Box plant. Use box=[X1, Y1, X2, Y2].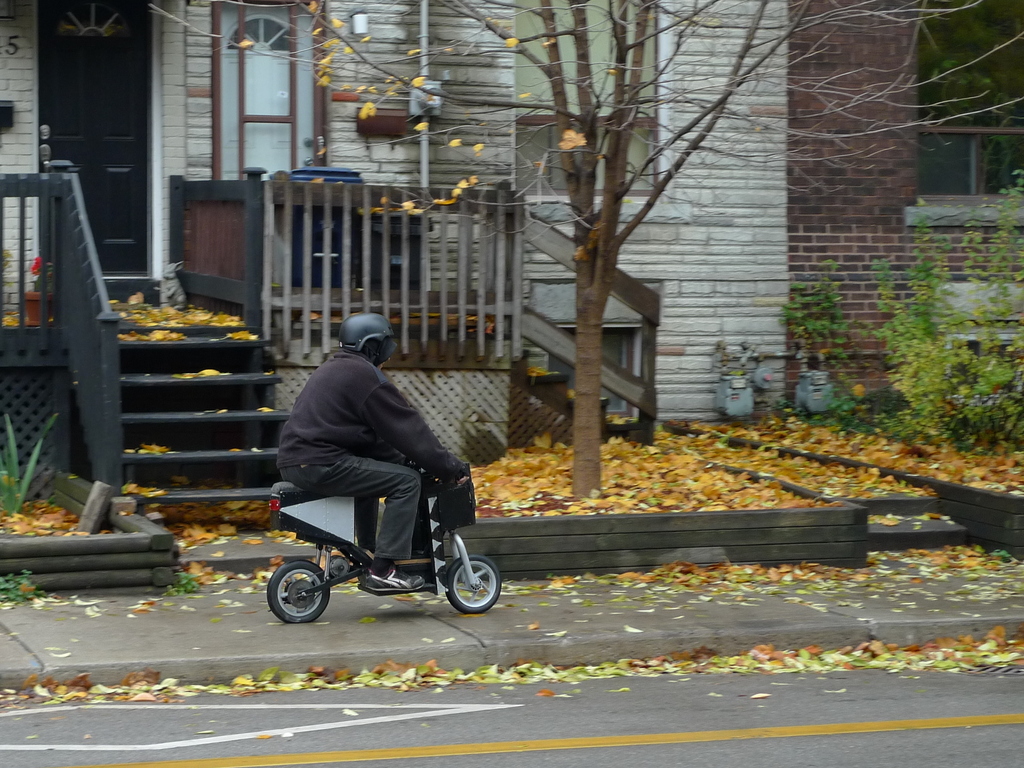
box=[0, 408, 57, 522].
